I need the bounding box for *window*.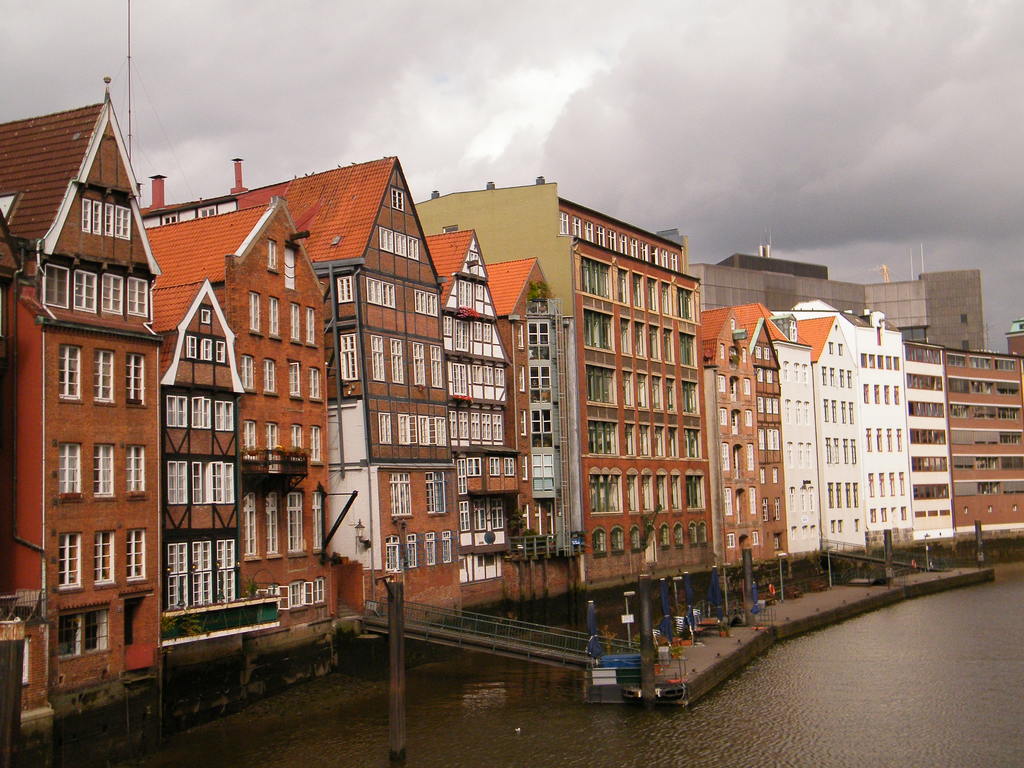
Here it is: Rect(122, 591, 154, 646).
